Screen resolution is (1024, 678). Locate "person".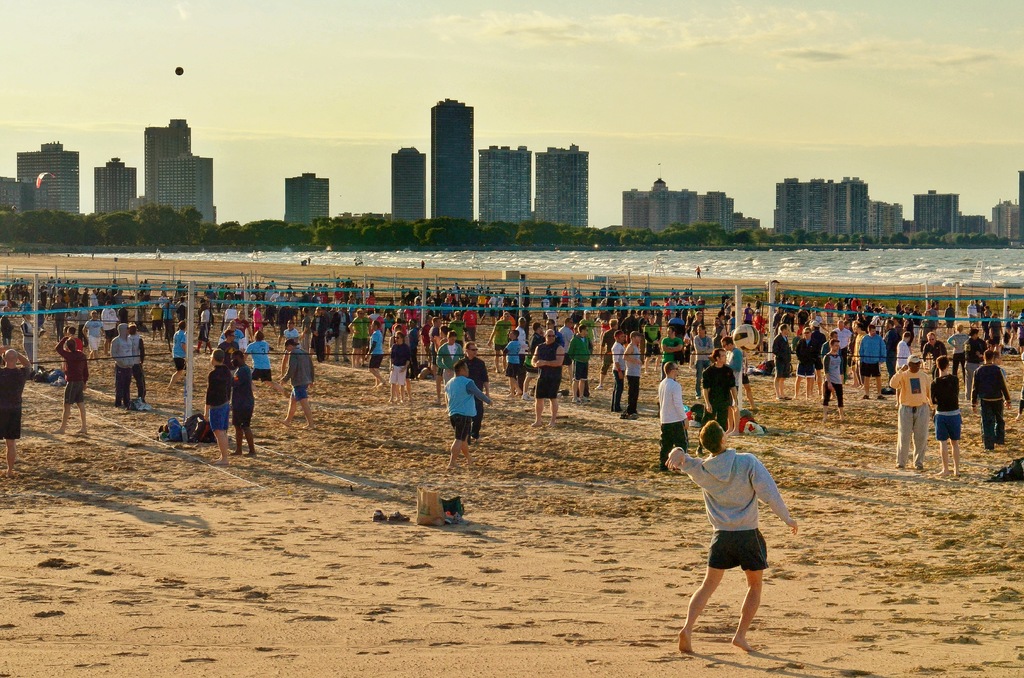
(162, 298, 179, 342).
